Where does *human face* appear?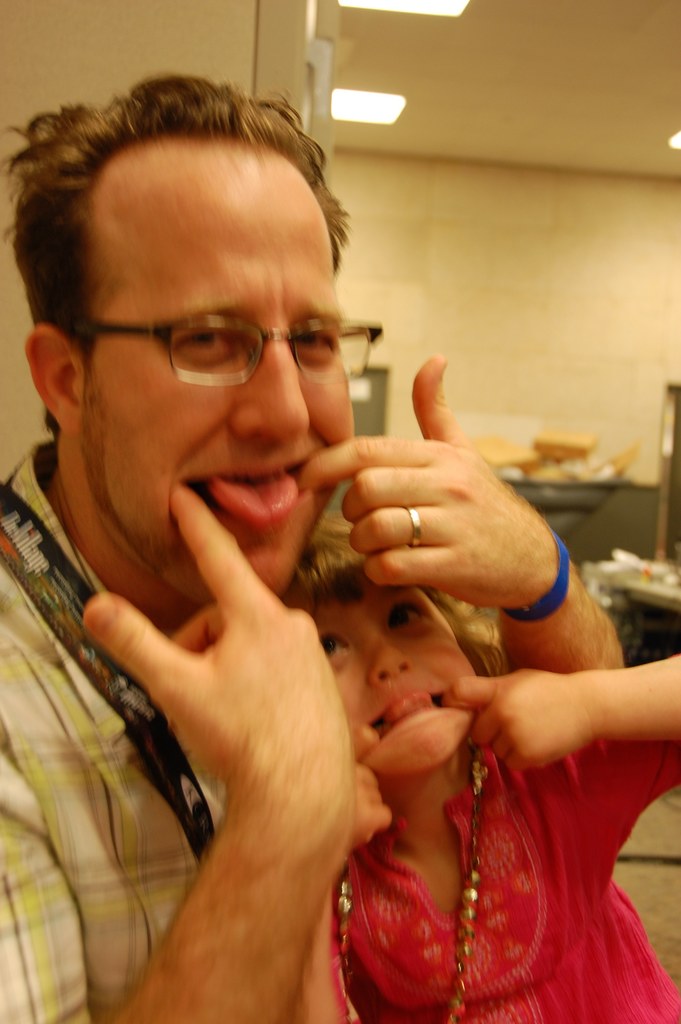
Appears at [left=84, top=191, right=363, bottom=600].
